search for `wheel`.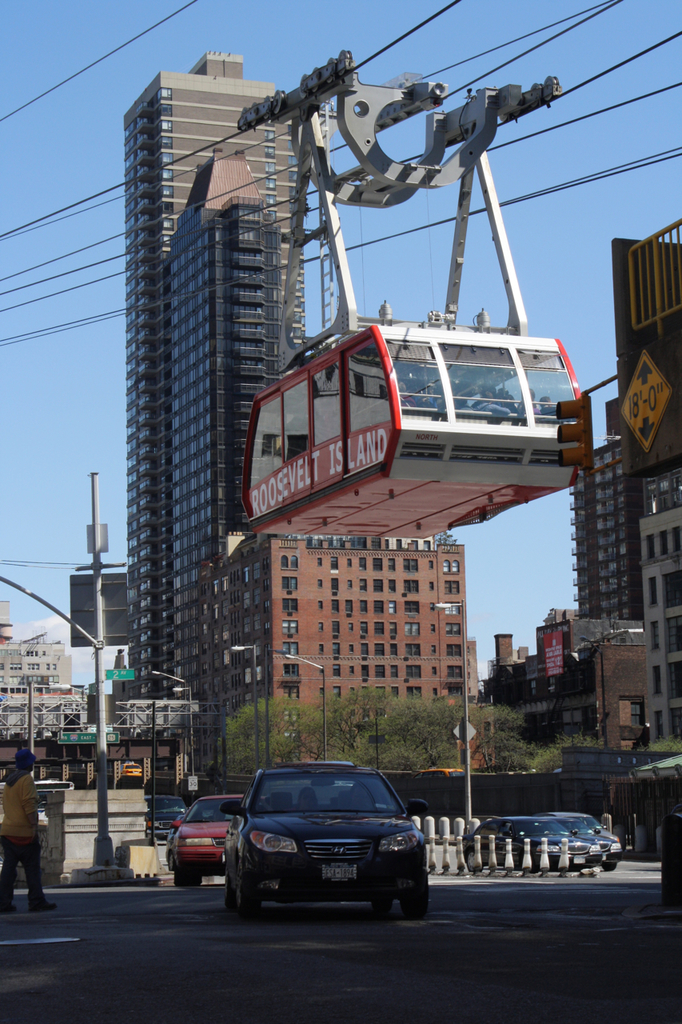
Found at [left=241, top=867, right=261, bottom=910].
